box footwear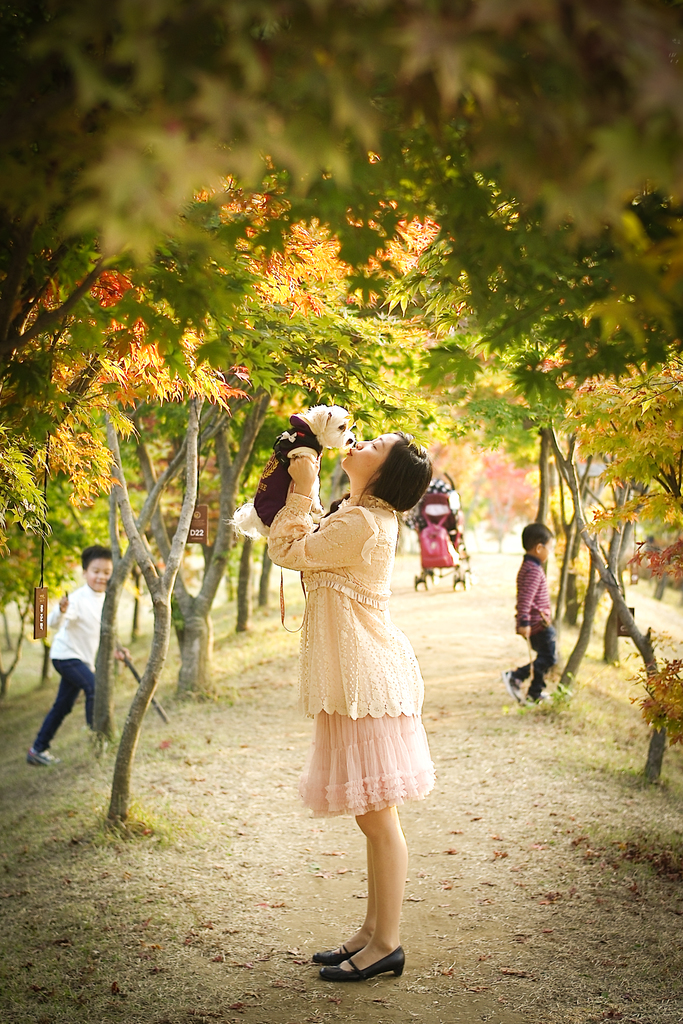
pyautogui.locateOnScreen(506, 665, 527, 707)
